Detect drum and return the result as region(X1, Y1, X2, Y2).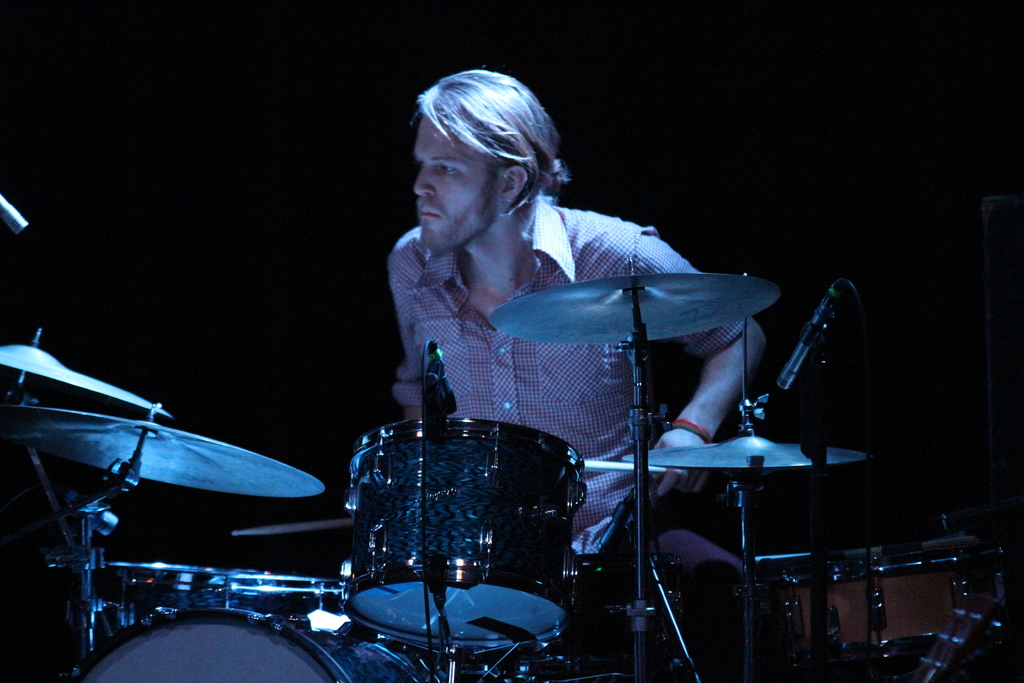
region(67, 604, 452, 682).
